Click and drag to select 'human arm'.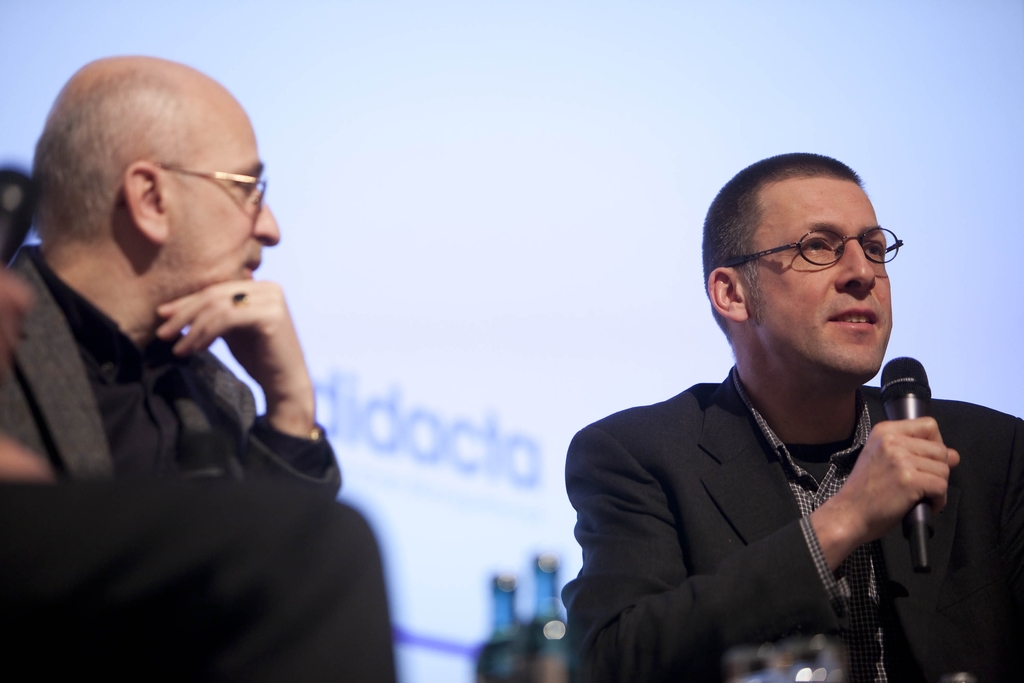
Selection: 178 258 316 491.
